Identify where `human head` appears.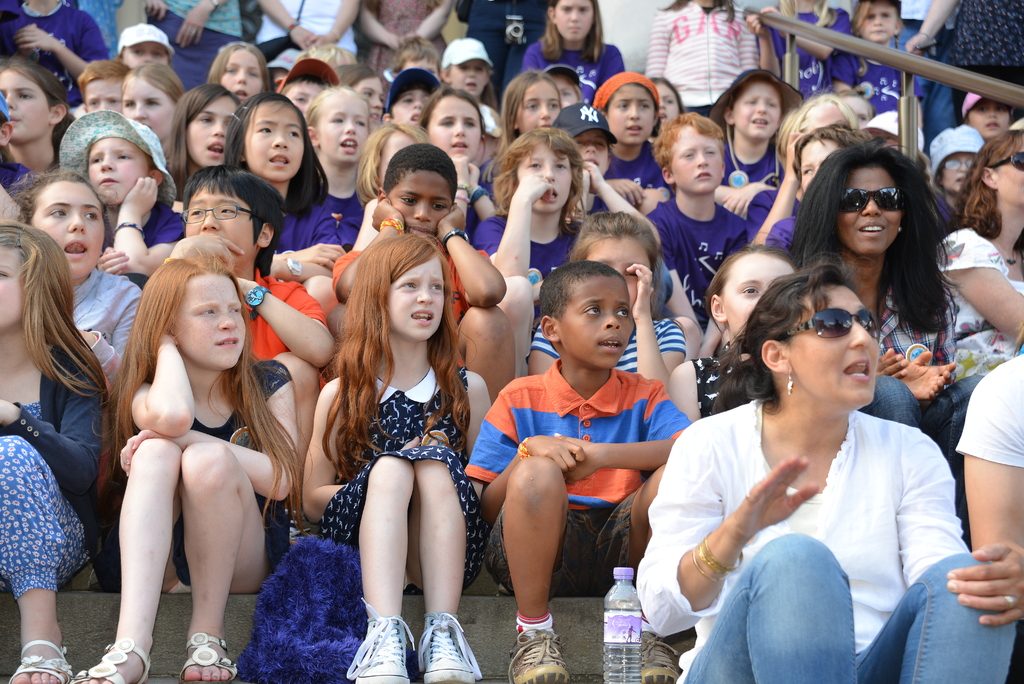
Appears at (708,246,790,335).
